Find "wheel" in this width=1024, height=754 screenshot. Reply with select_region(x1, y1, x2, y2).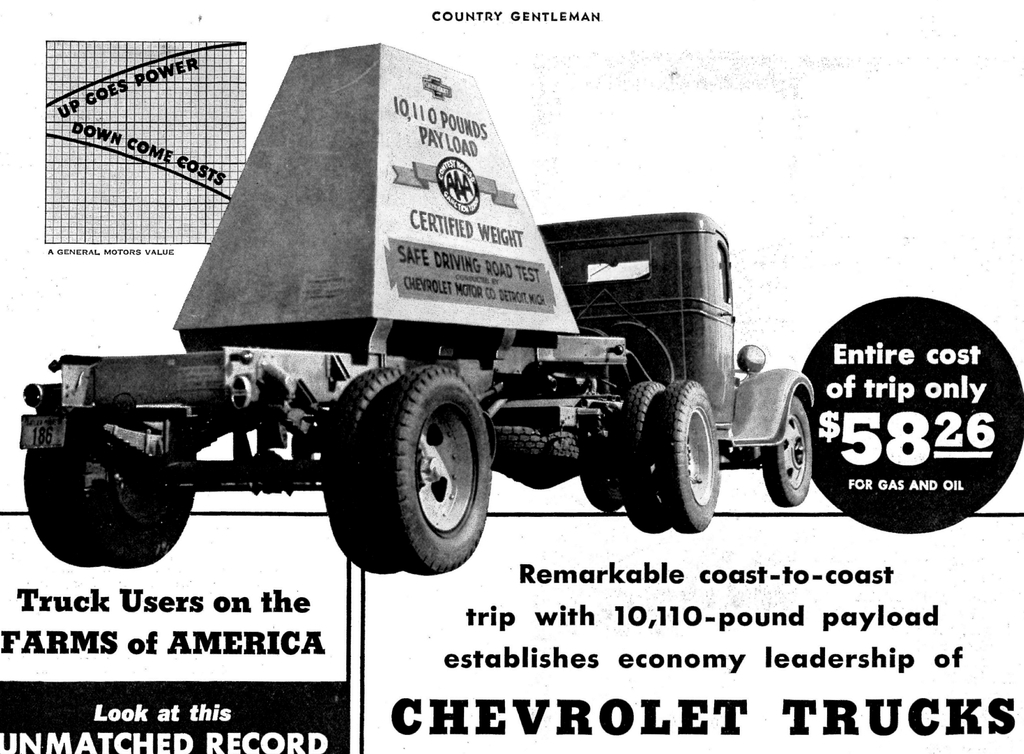
select_region(578, 453, 620, 515).
